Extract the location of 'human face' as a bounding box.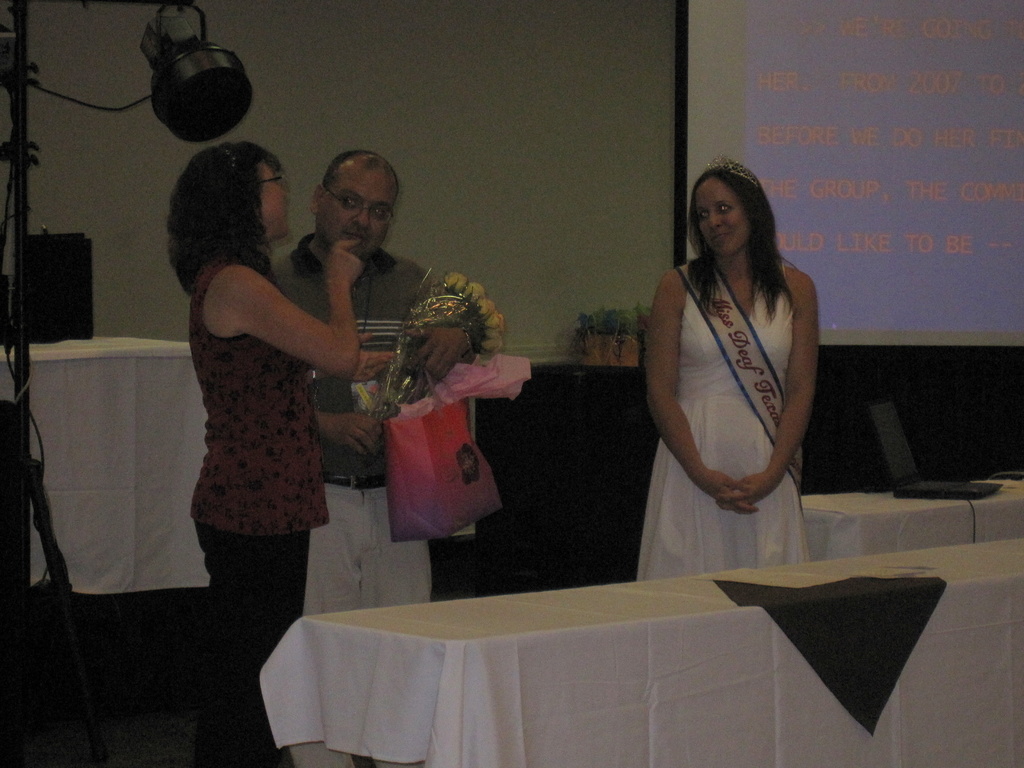
<region>261, 159, 287, 239</region>.
